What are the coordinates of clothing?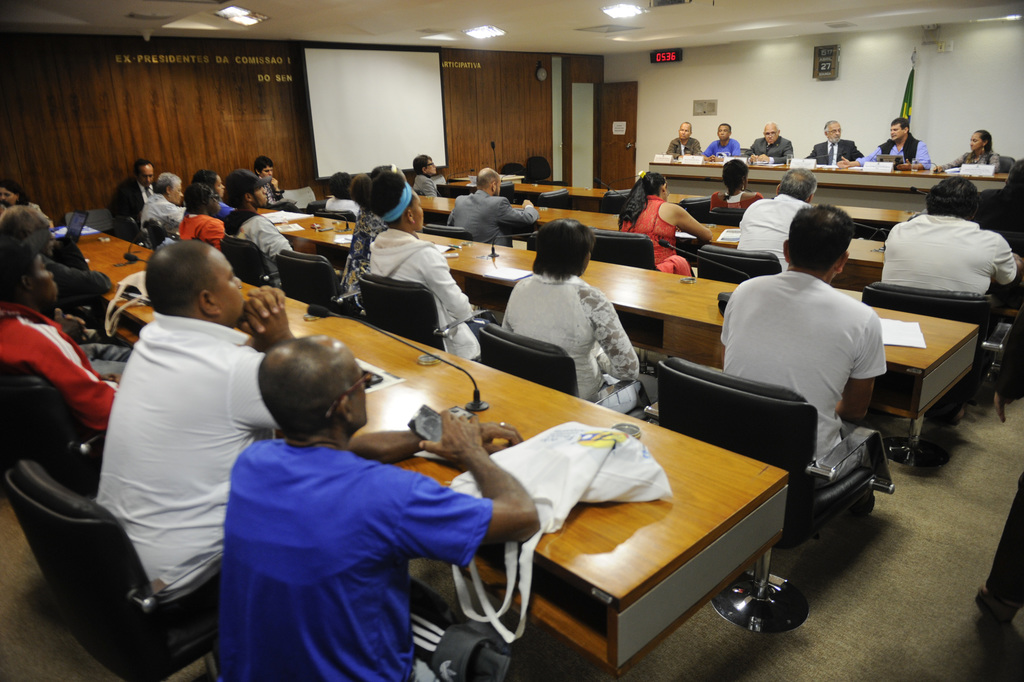
(left=116, top=170, right=155, bottom=216).
